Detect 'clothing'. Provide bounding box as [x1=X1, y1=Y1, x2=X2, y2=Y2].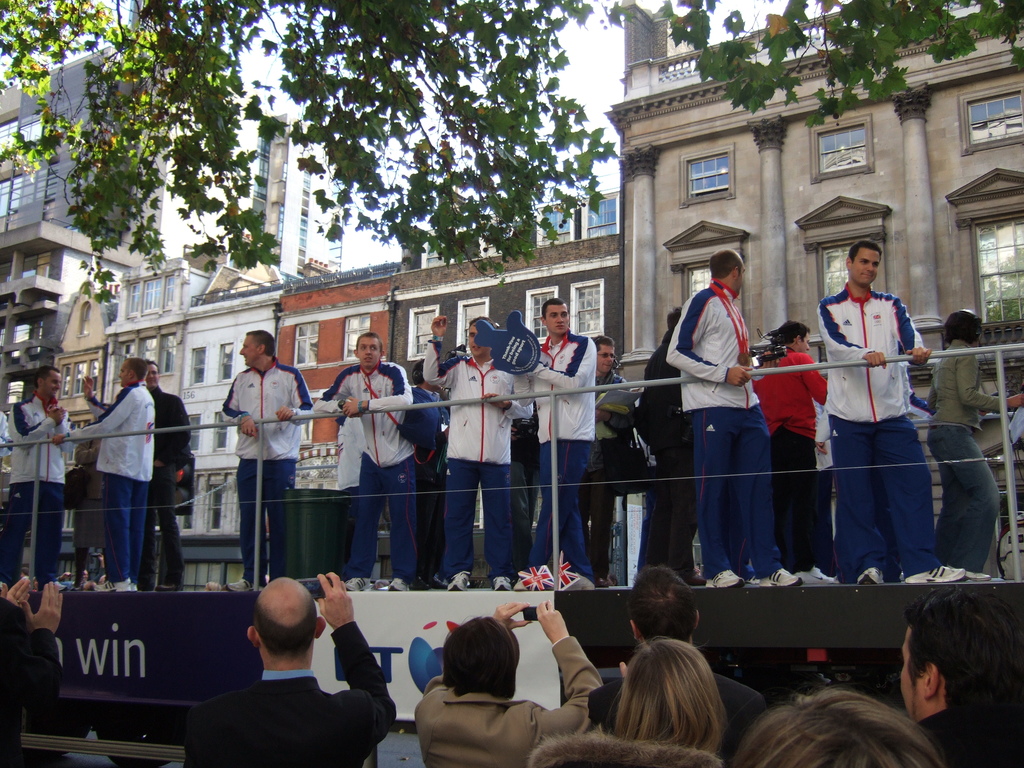
[x1=922, y1=701, x2=1023, y2=757].
